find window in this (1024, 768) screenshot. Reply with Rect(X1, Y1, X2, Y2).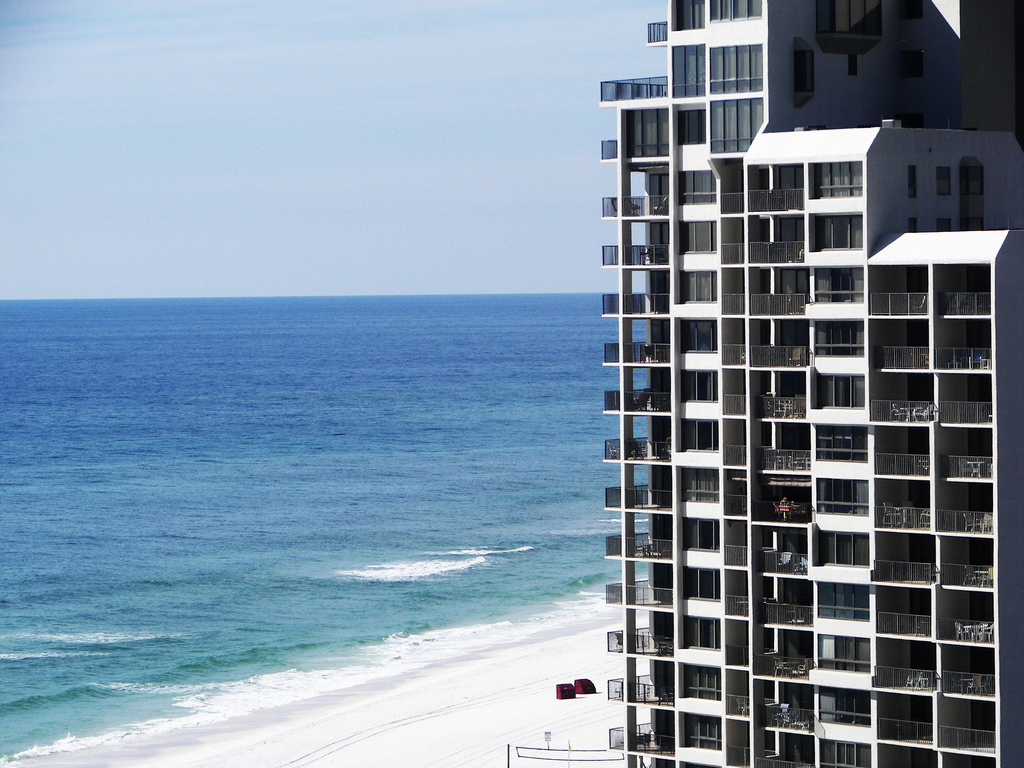
Rect(901, 161, 916, 199).
